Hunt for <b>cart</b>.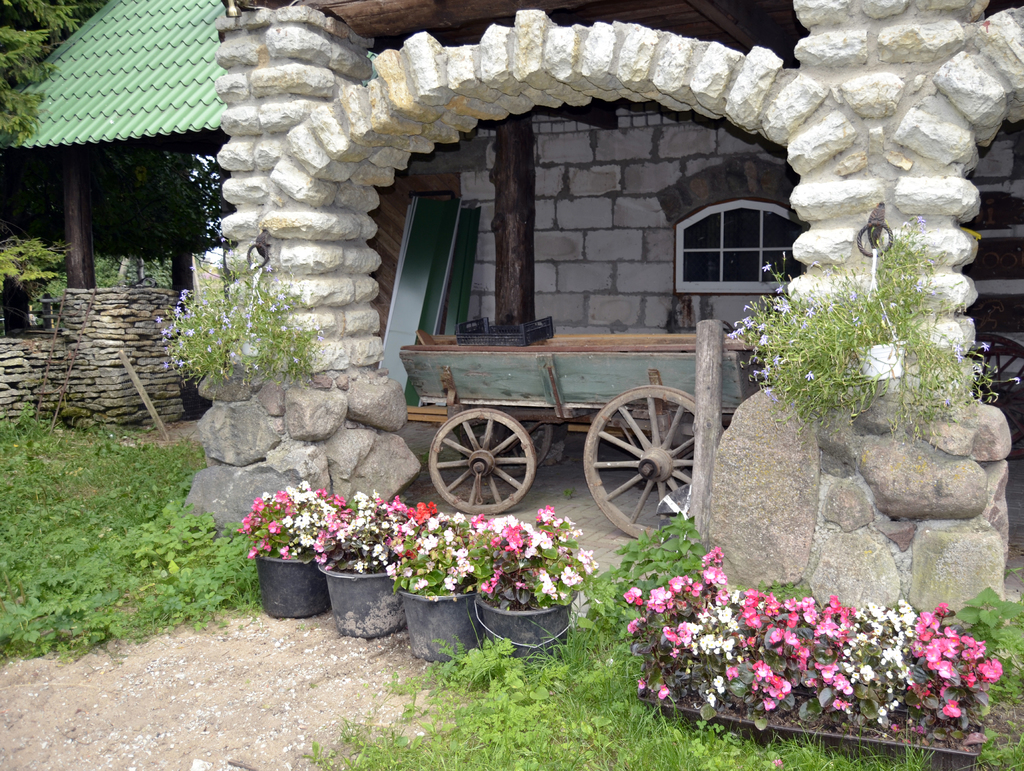
Hunted down at [397,321,768,543].
